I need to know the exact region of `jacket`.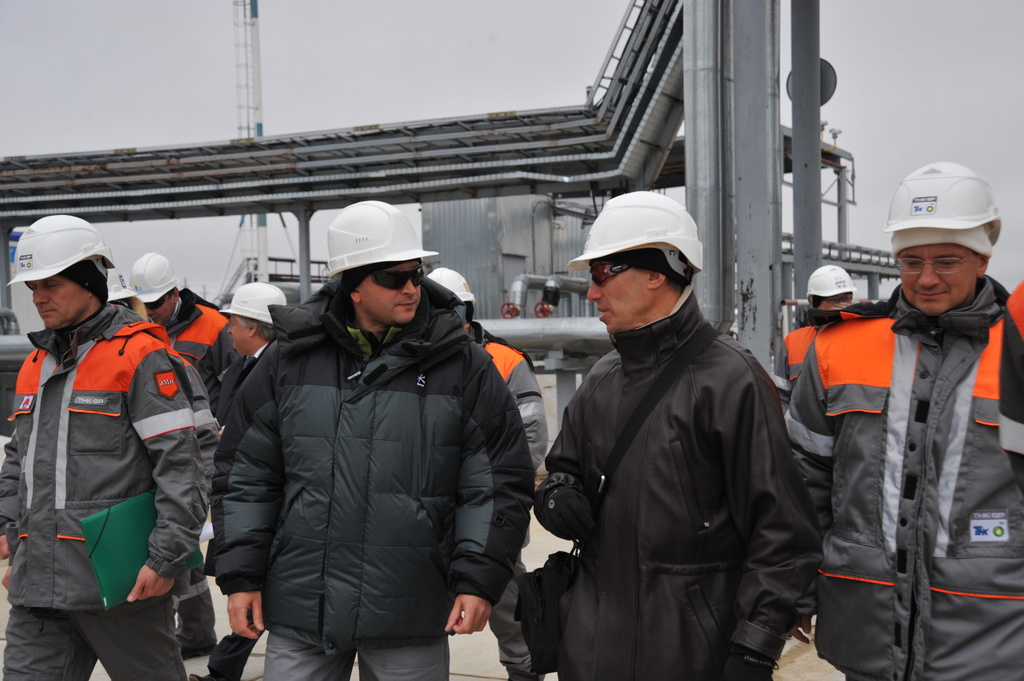
Region: (476, 322, 559, 498).
